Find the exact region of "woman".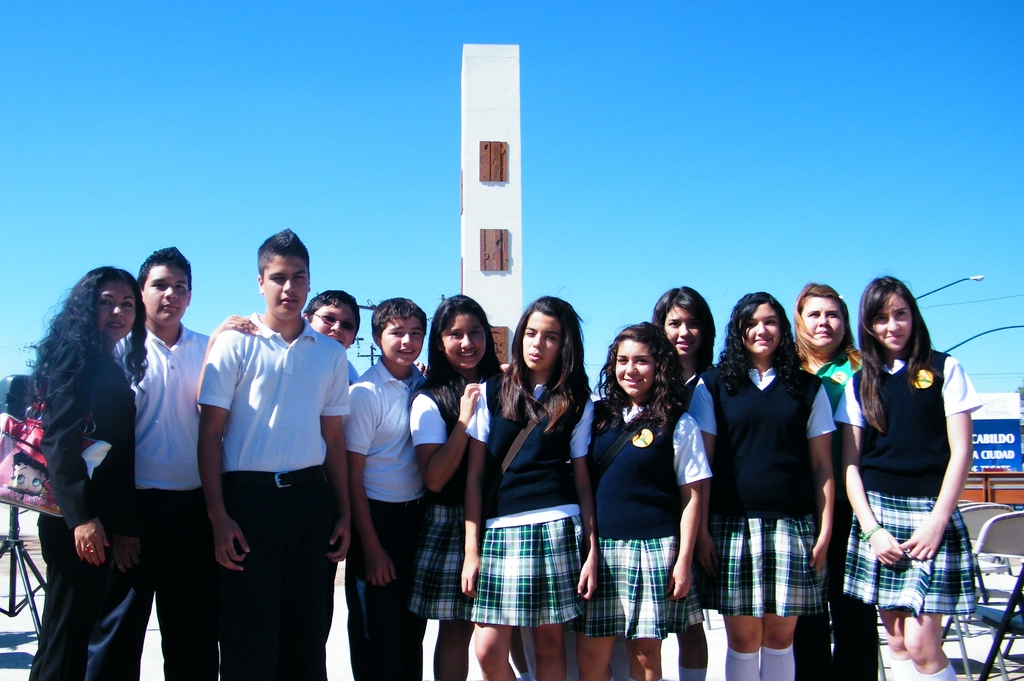
Exact region: BBox(792, 278, 884, 680).
